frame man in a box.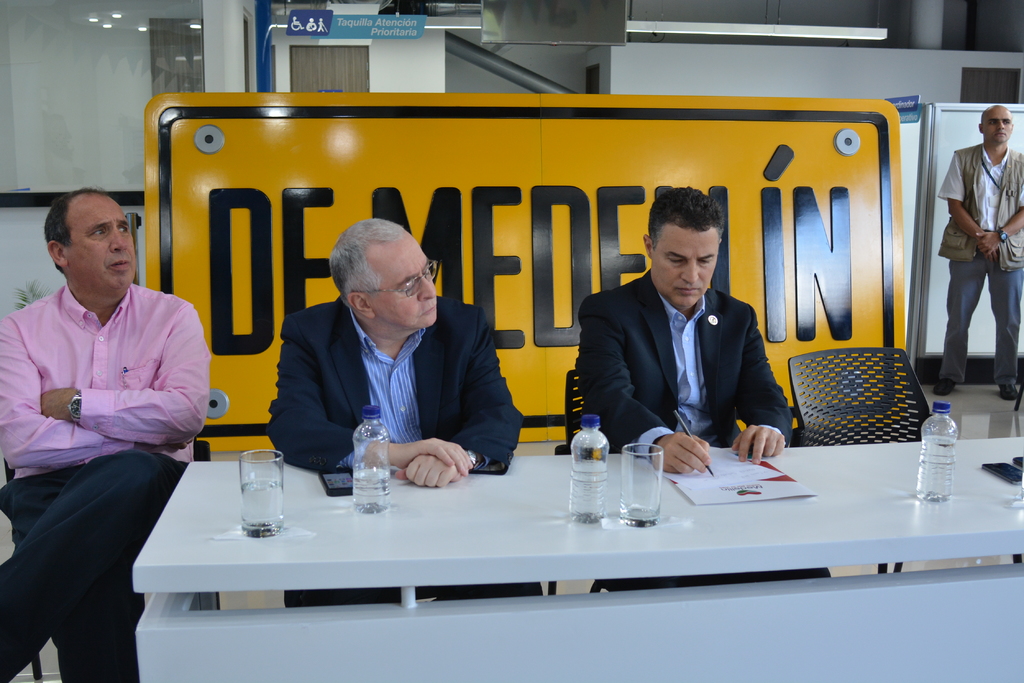
l=934, t=105, r=1023, b=401.
